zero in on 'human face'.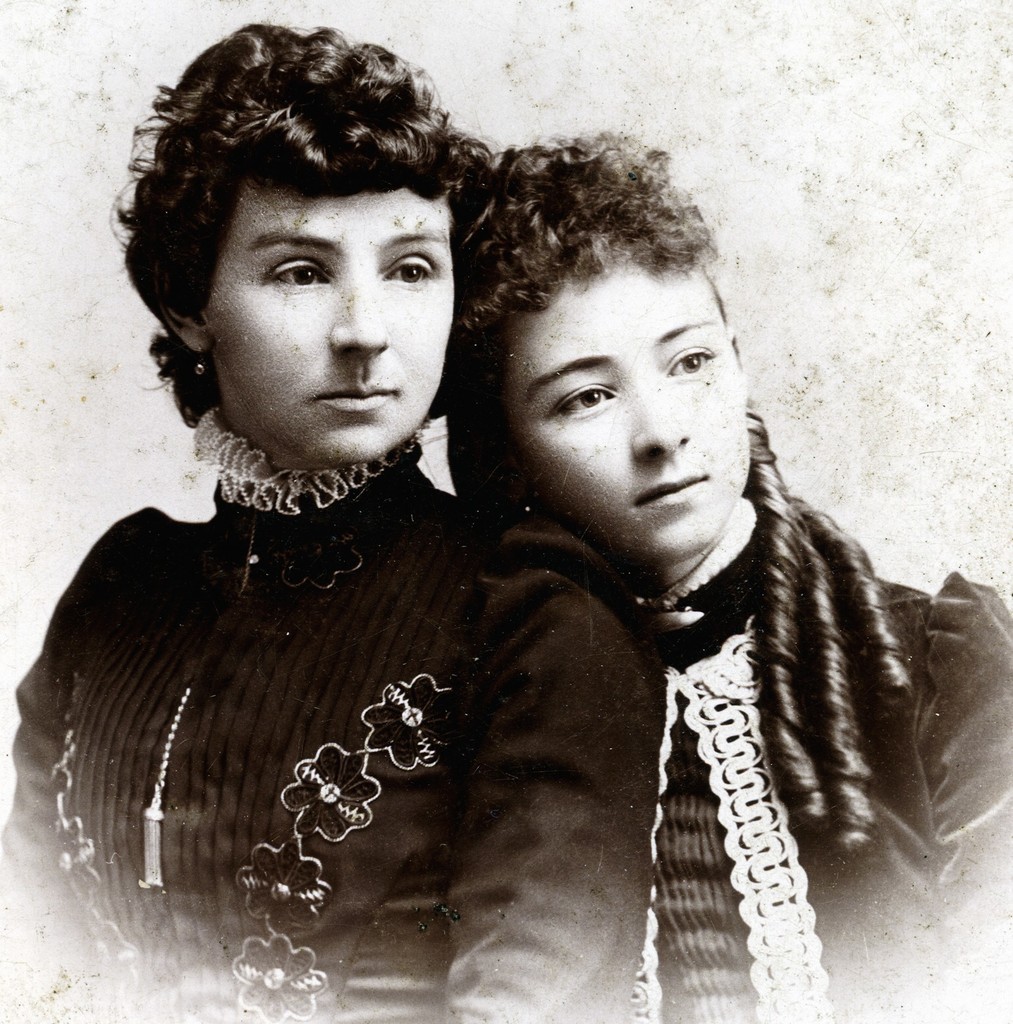
Zeroed in: (x1=503, y1=263, x2=753, y2=572).
